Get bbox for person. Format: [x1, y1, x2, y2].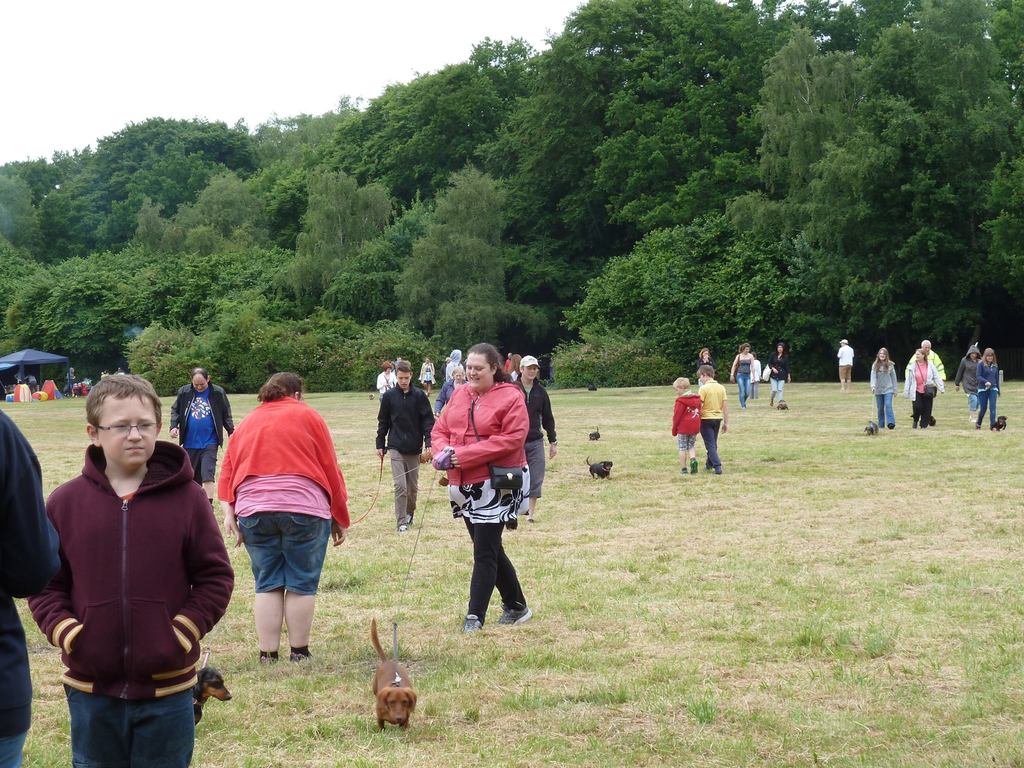
[167, 364, 234, 505].
